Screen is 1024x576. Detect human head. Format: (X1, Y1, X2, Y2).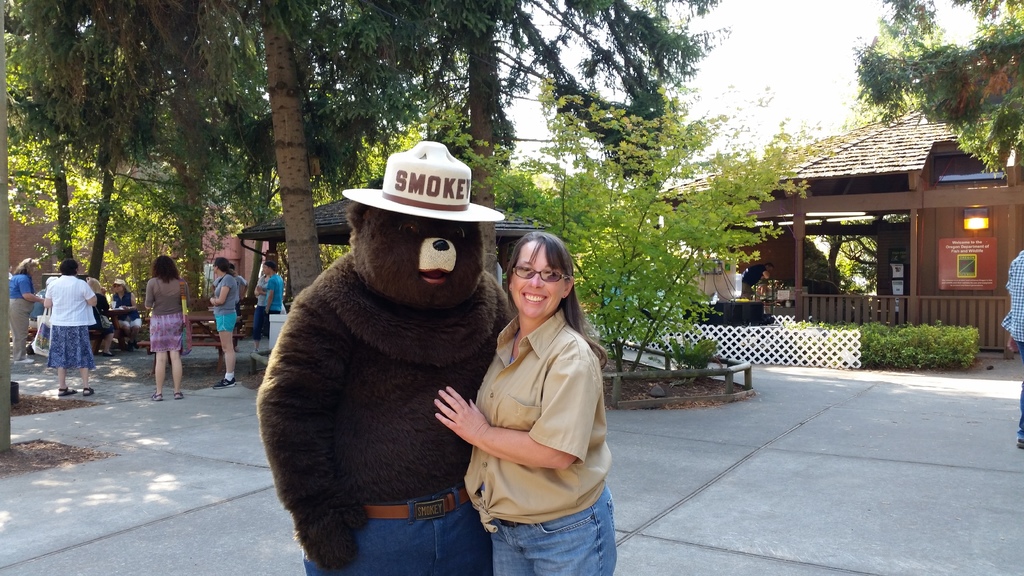
(15, 257, 39, 277).
